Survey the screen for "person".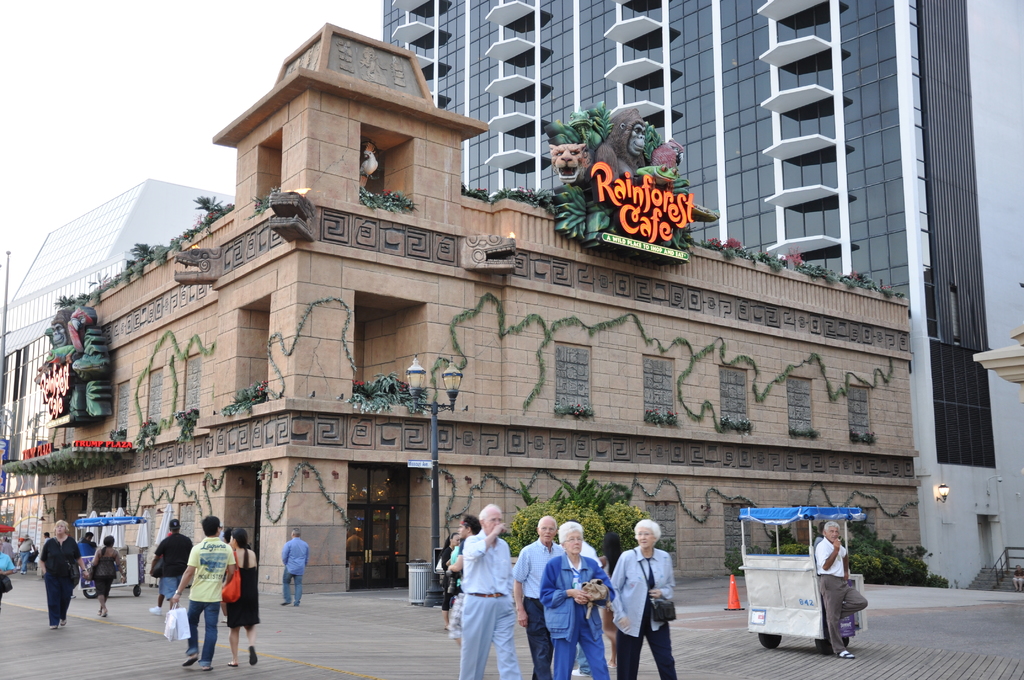
Survey found: 40/529/53/548.
